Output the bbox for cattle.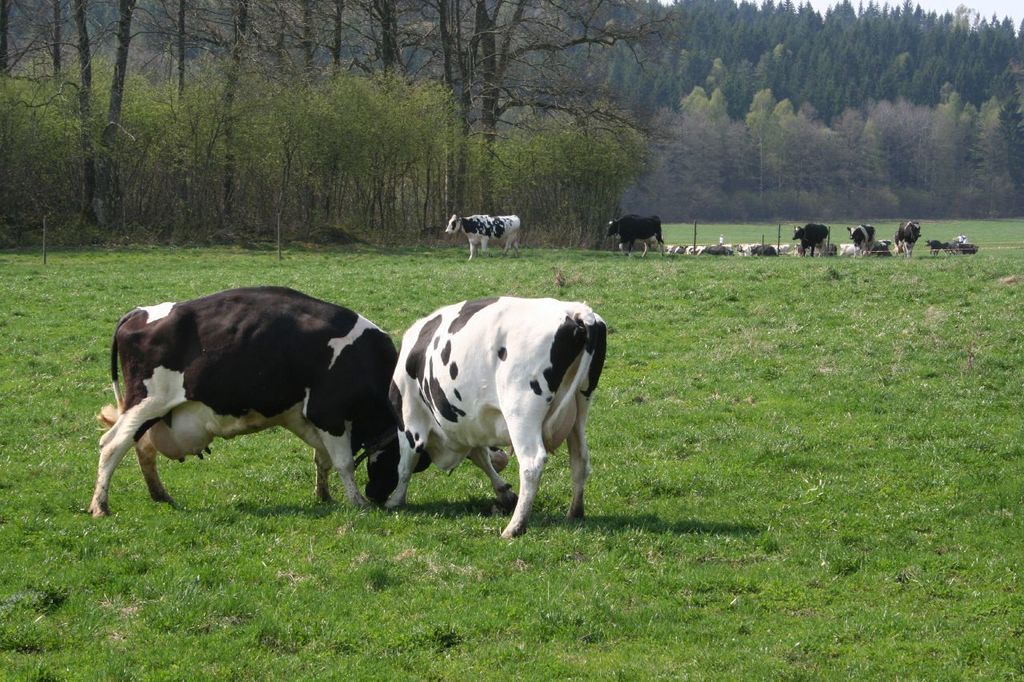
locate(750, 245, 775, 259).
